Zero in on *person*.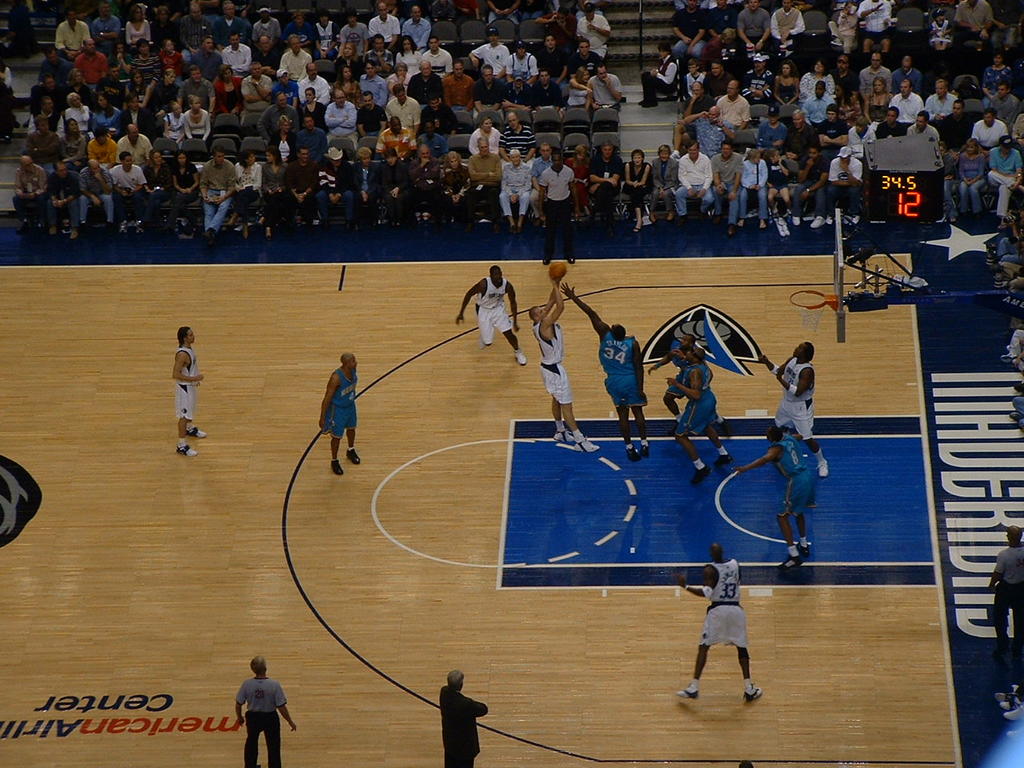
Zeroed in: [left=938, top=140, right=956, bottom=222].
